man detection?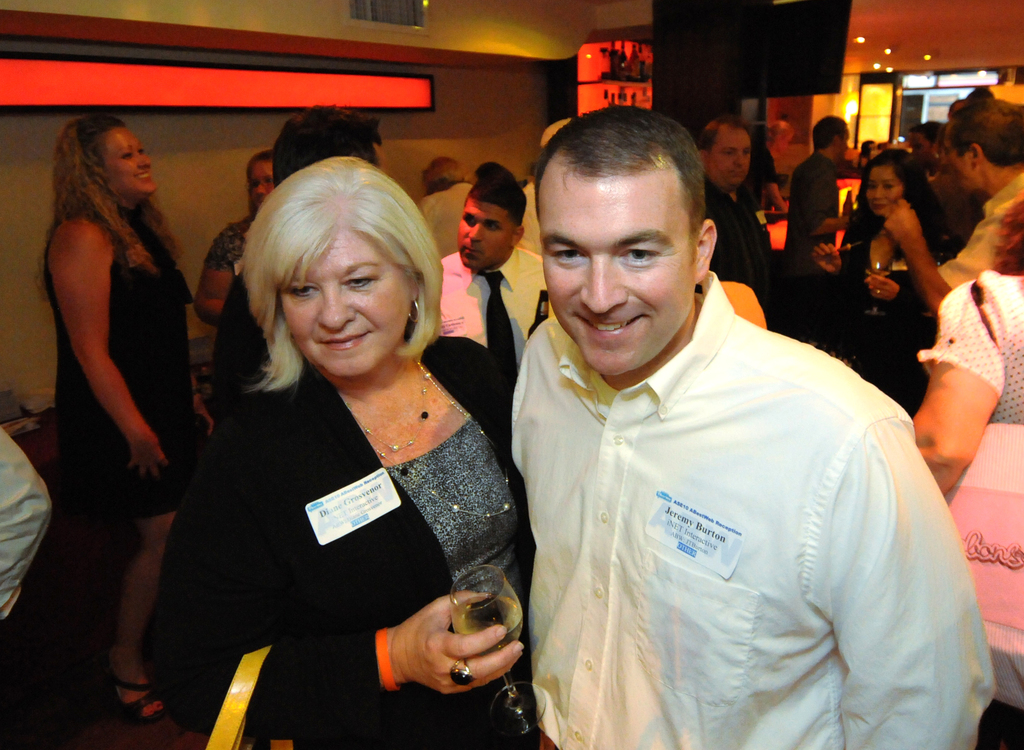
locate(881, 93, 1023, 312)
